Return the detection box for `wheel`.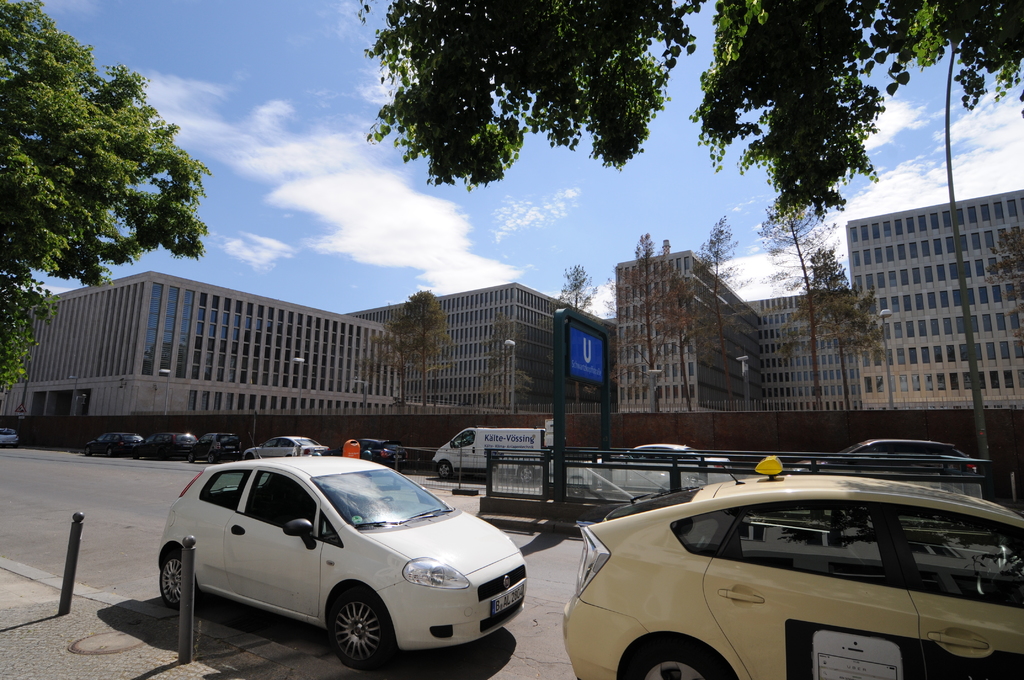
box(308, 604, 390, 665).
